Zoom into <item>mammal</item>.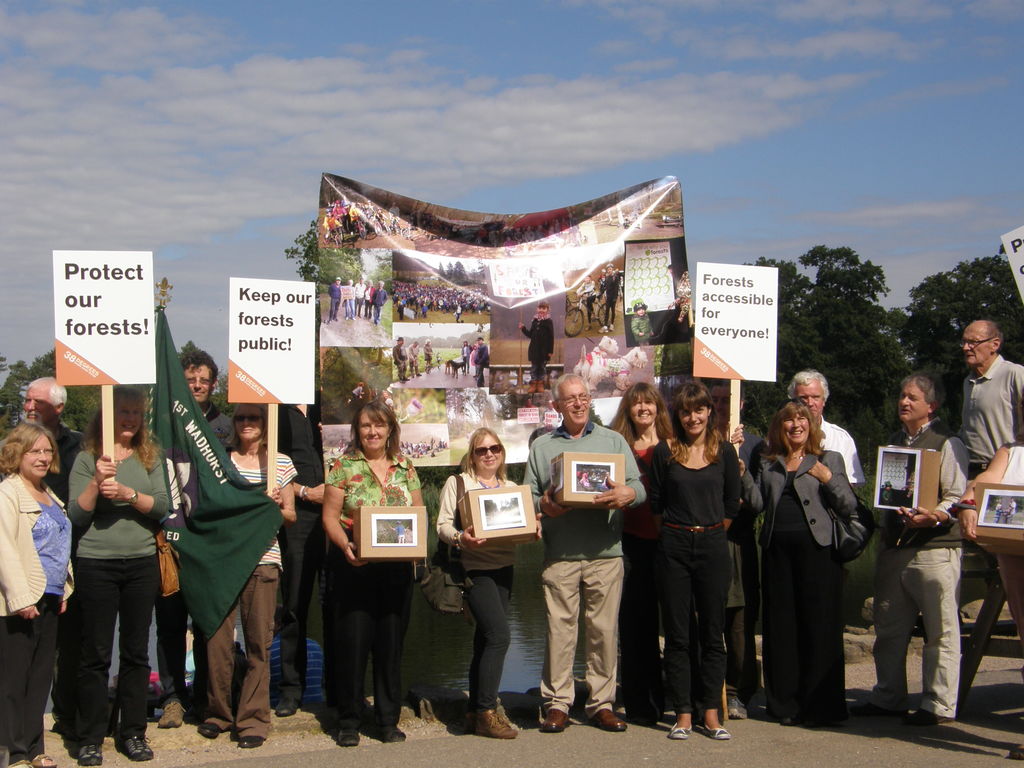
Zoom target: (x1=351, y1=276, x2=365, y2=313).
